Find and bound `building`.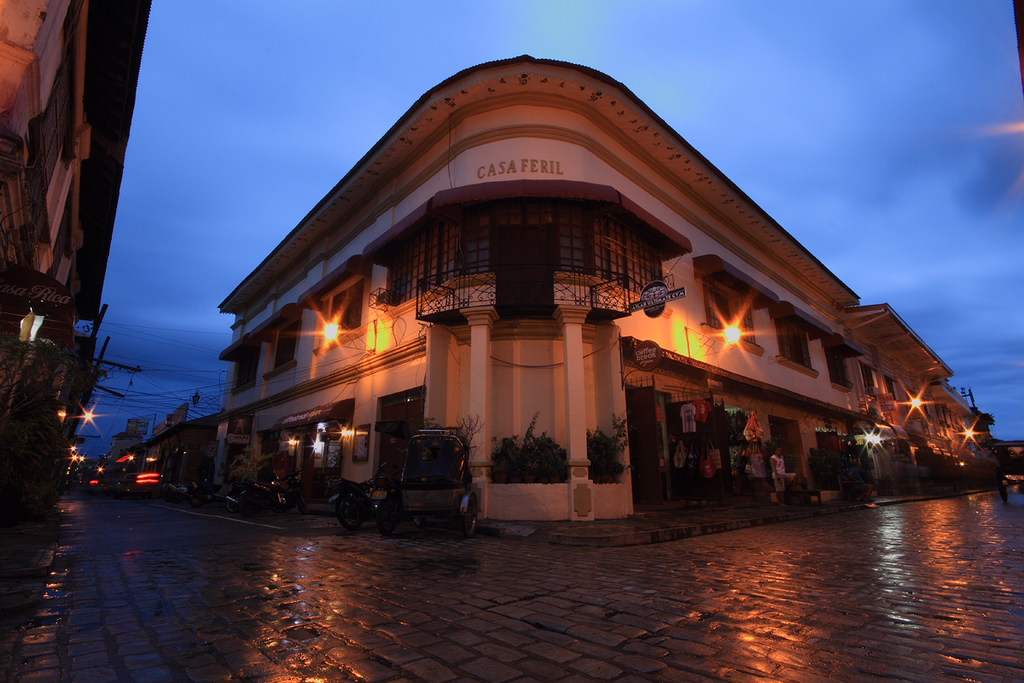
Bound: (x1=215, y1=55, x2=881, y2=526).
